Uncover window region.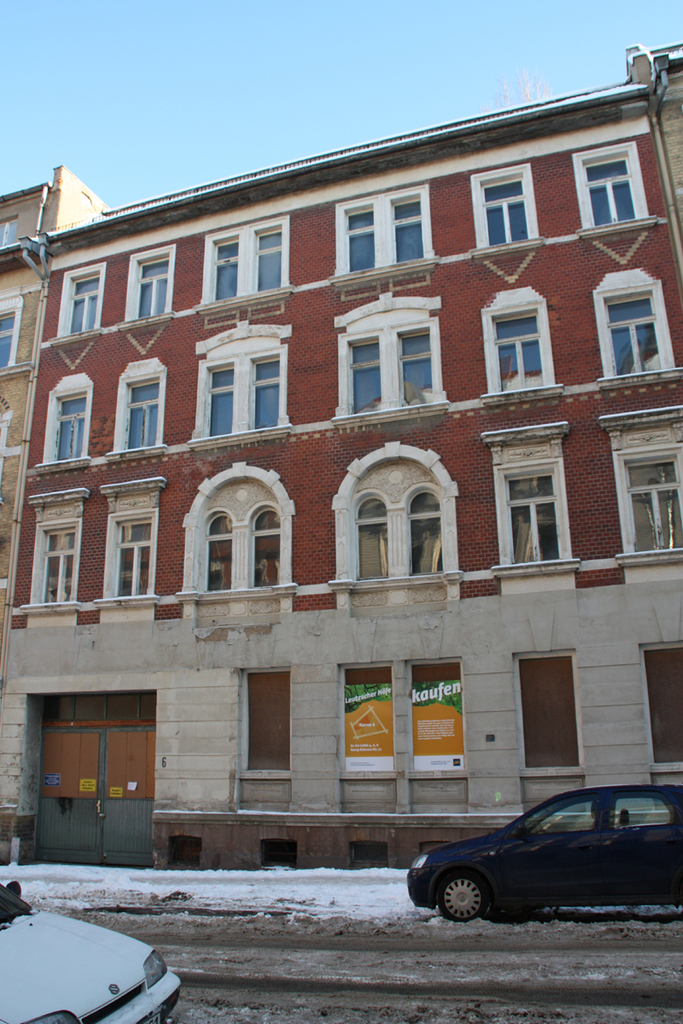
Uncovered: BBox(358, 497, 388, 581).
